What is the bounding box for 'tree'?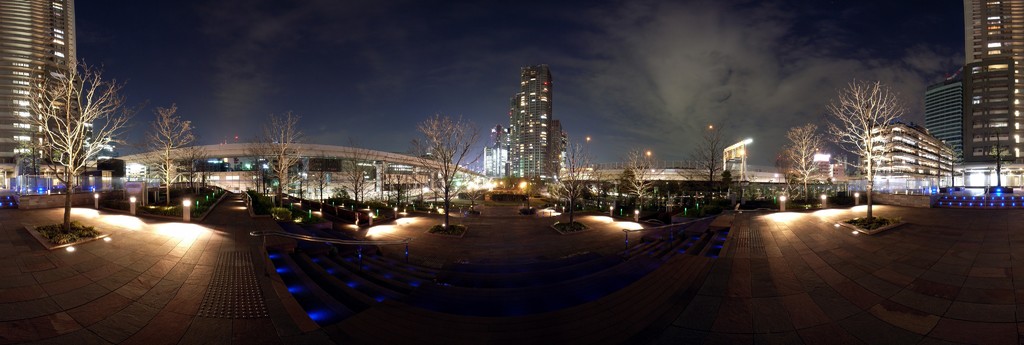
box=[820, 70, 934, 226].
